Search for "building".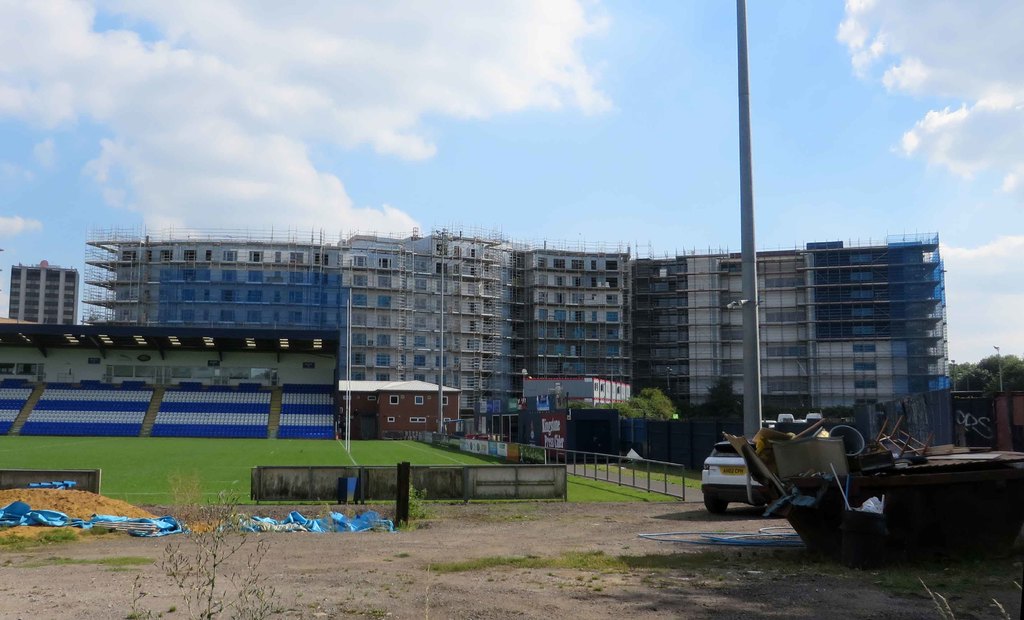
Found at pyautogui.locateOnScreen(4, 262, 76, 327).
